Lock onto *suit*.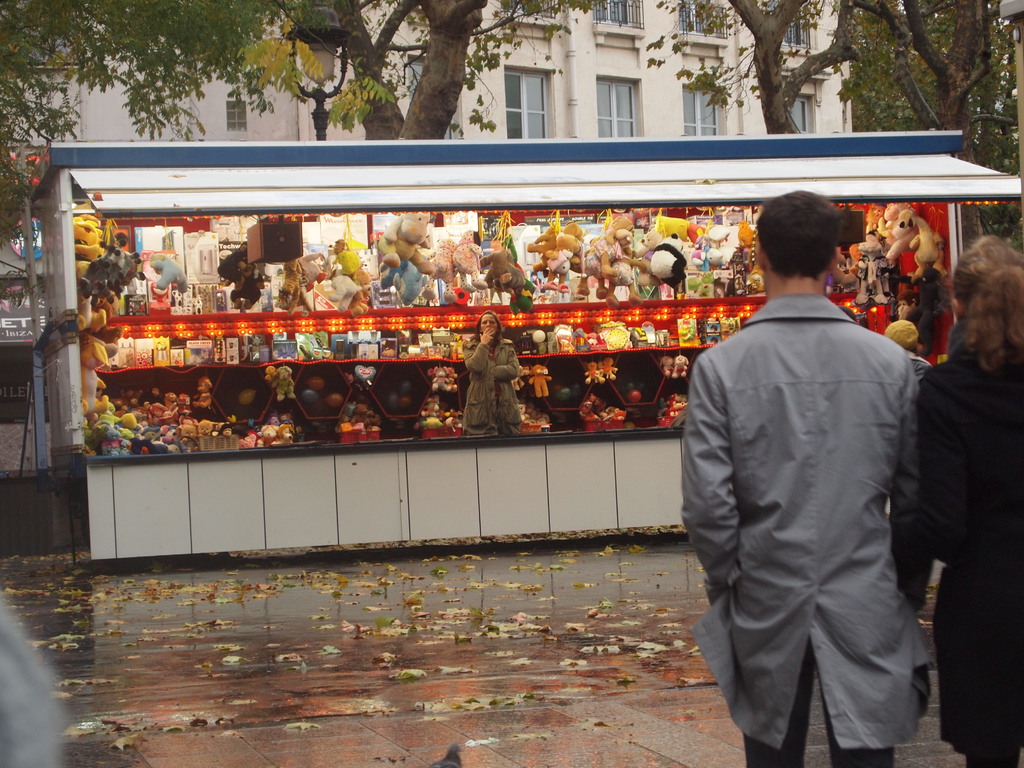
Locked: BBox(685, 228, 954, 767).
